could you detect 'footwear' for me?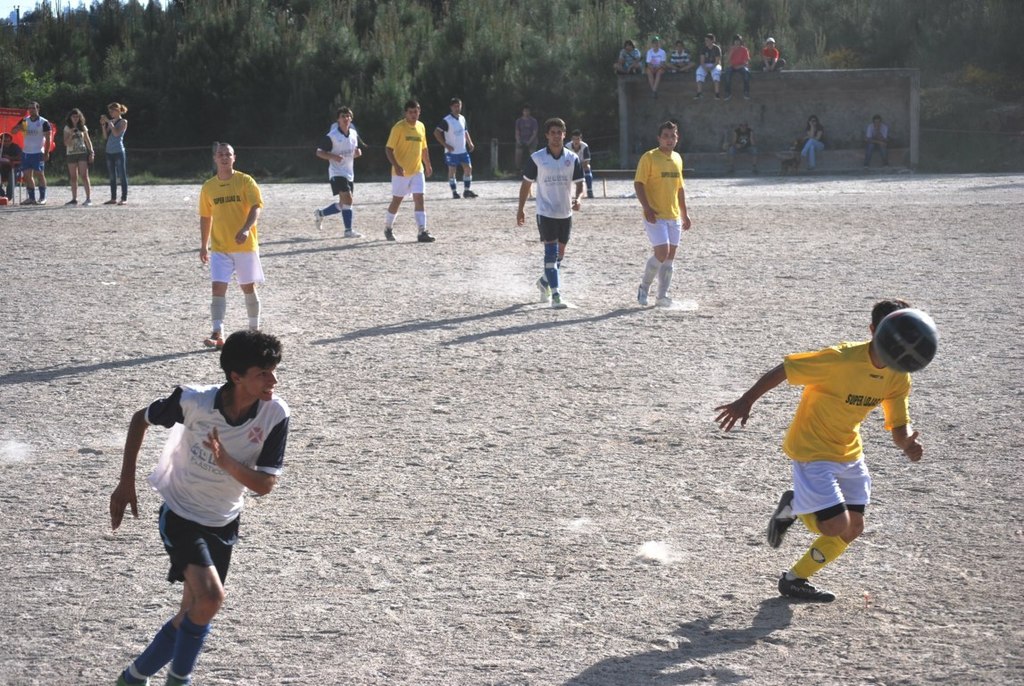
Detection result: select_region(381, 226, 391, 242).
